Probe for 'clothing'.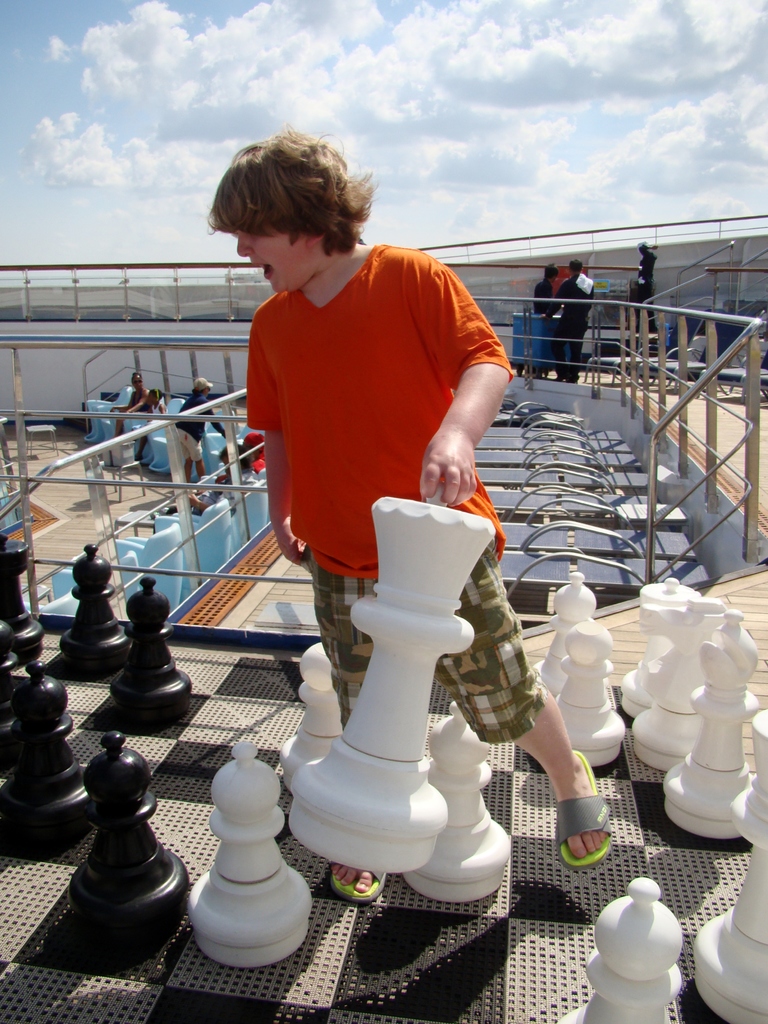
Probe result: Rect(222, 227, 512, 593).
